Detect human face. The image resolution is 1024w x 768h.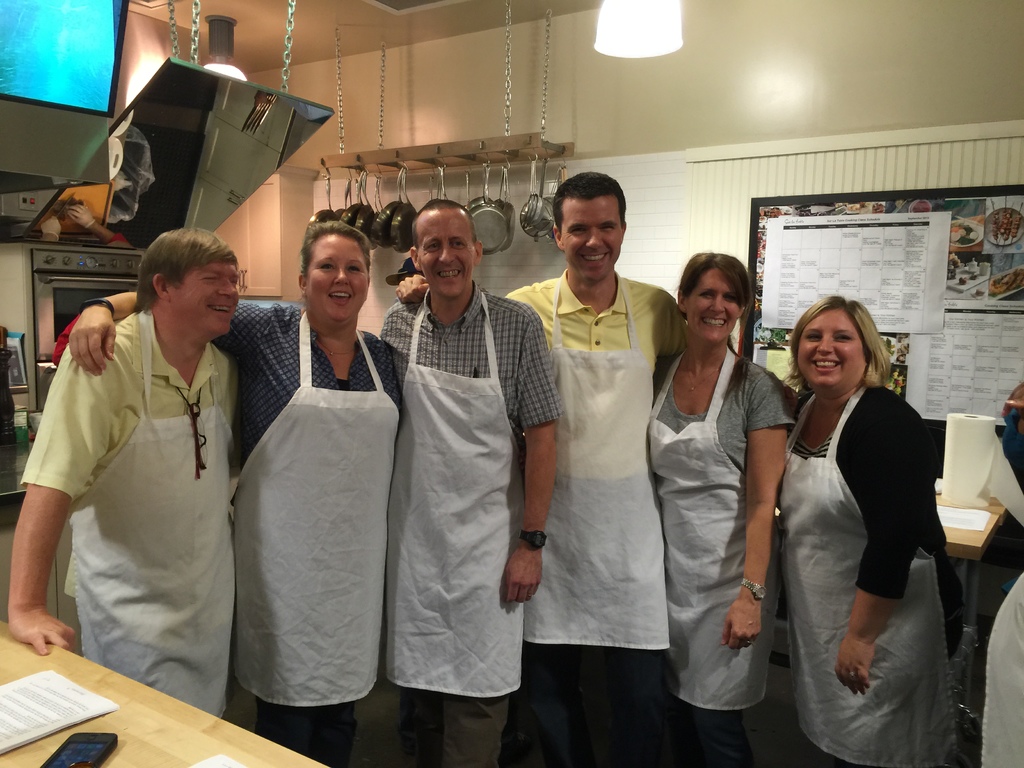
686, 271, 736, 340.
